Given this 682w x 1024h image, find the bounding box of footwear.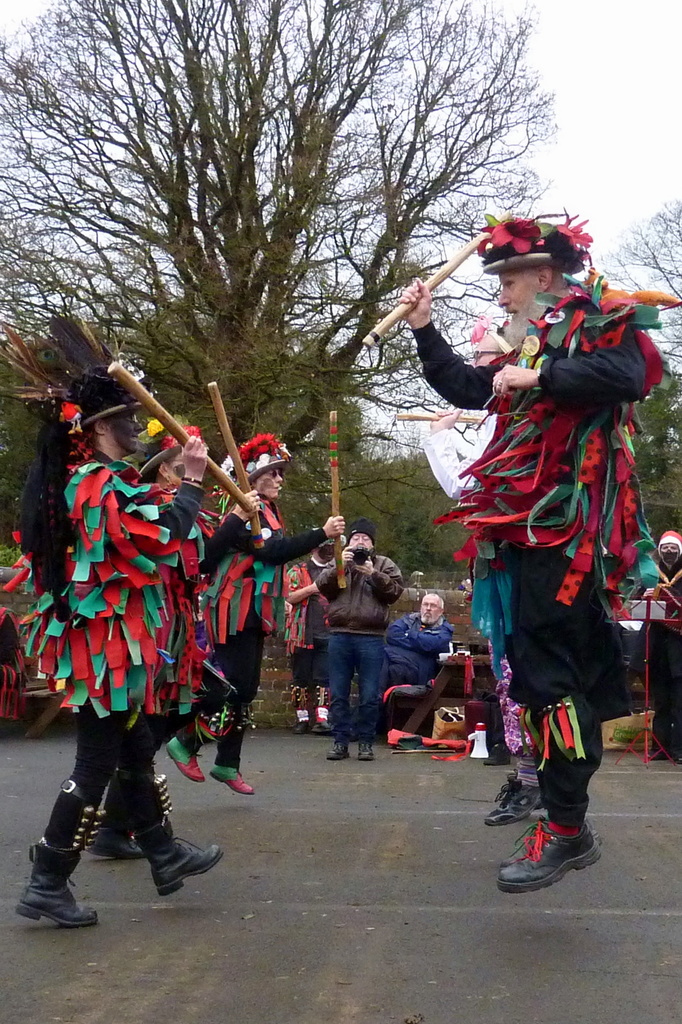
l=491, t=808, r=612, b=900.
